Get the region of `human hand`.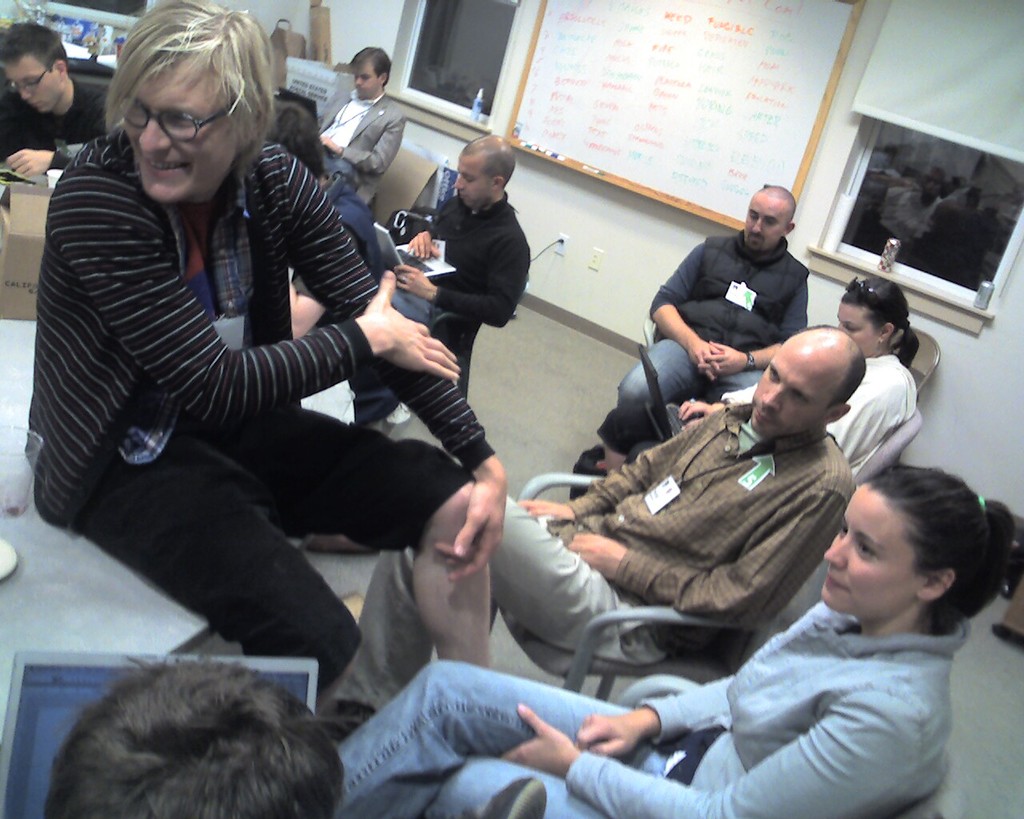
detection(518, 496, 578, 517).
